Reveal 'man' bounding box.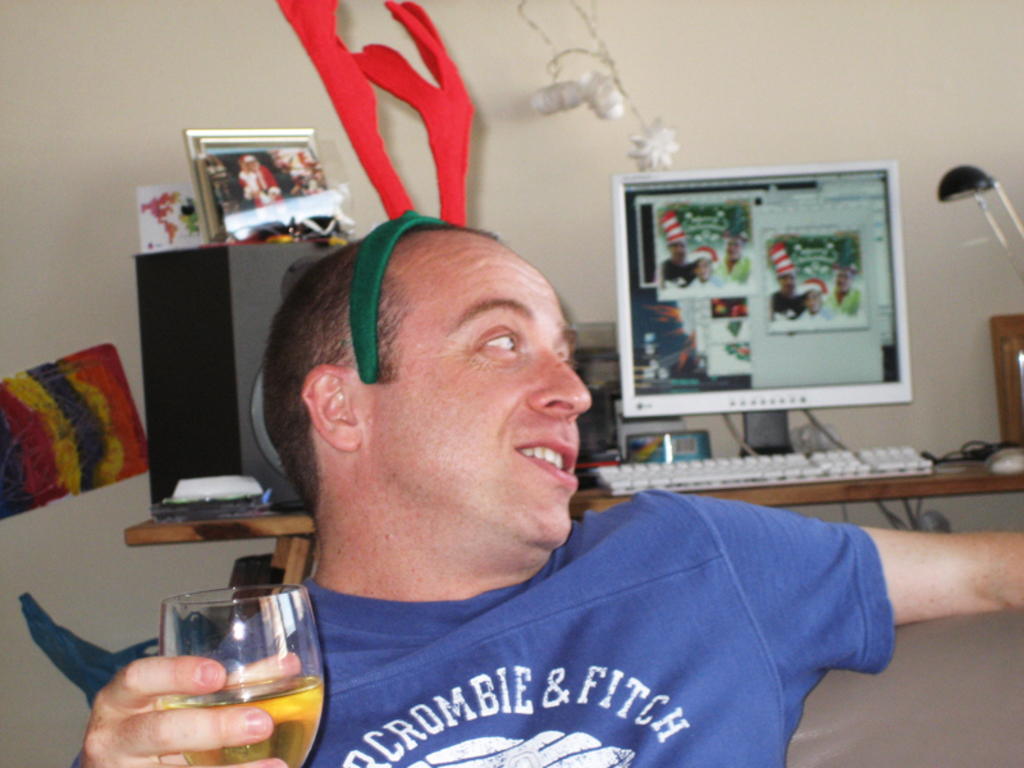
Revealed: (x1=655, y1=209, x2=713, y2=291).
